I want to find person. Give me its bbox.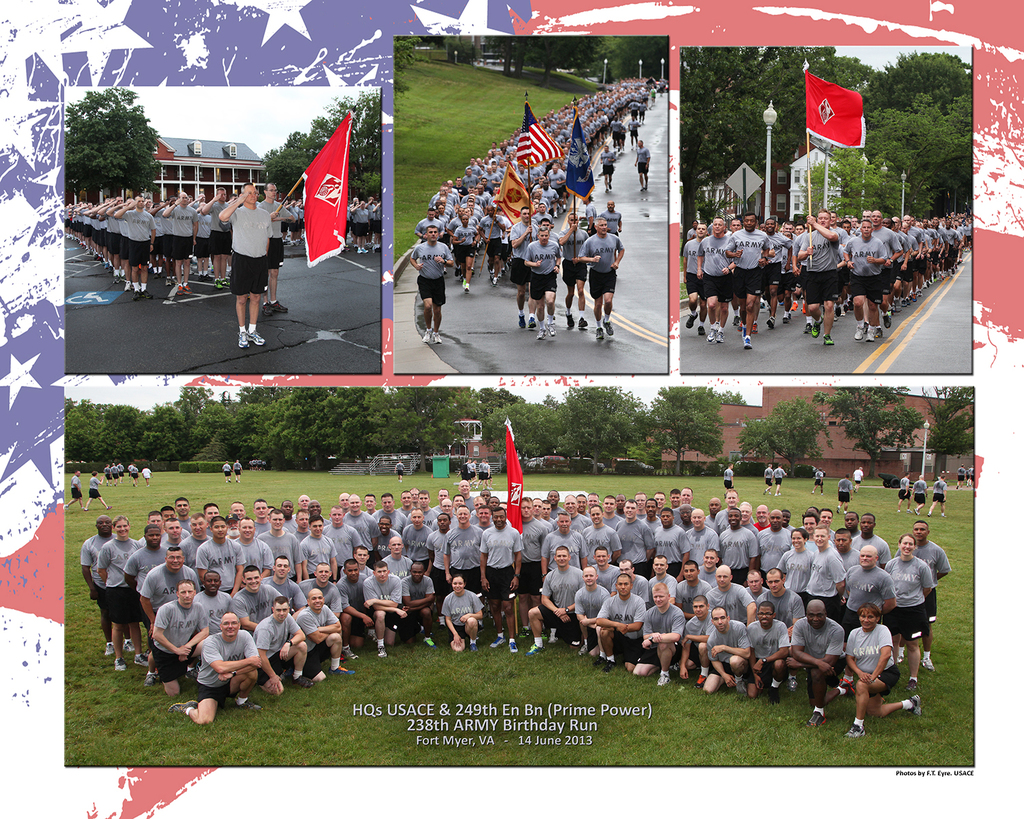
x1=636, y1=491, x2=651, y2=529.
